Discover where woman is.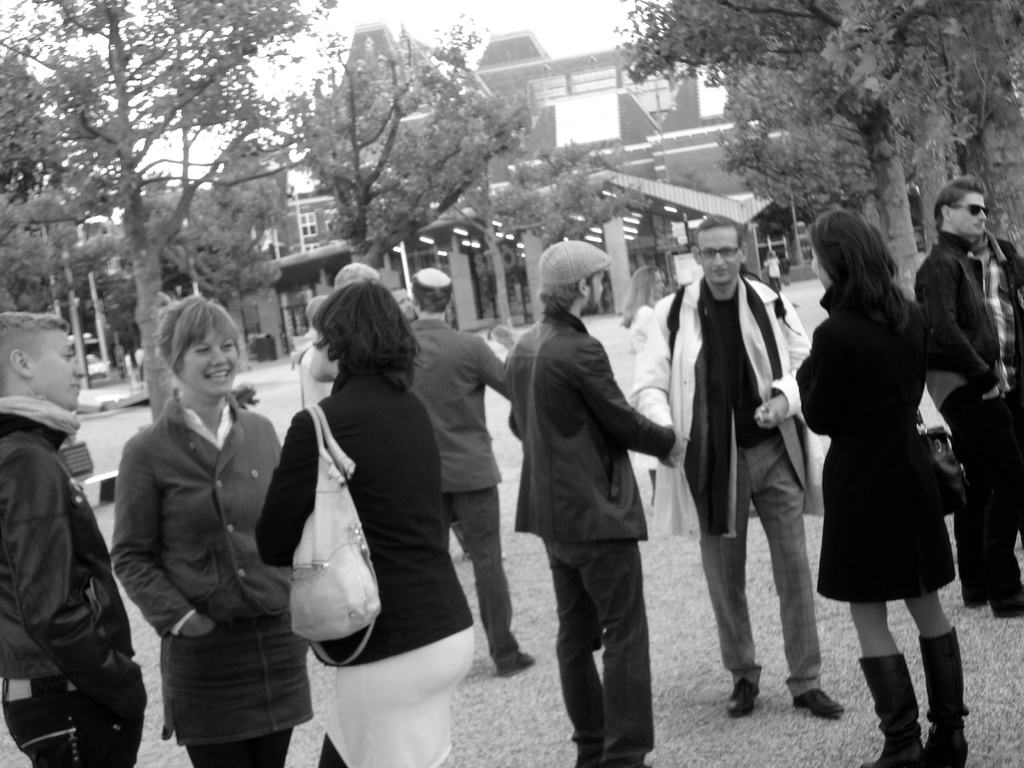
Discovered at rect(260, 275, 485, 763).
